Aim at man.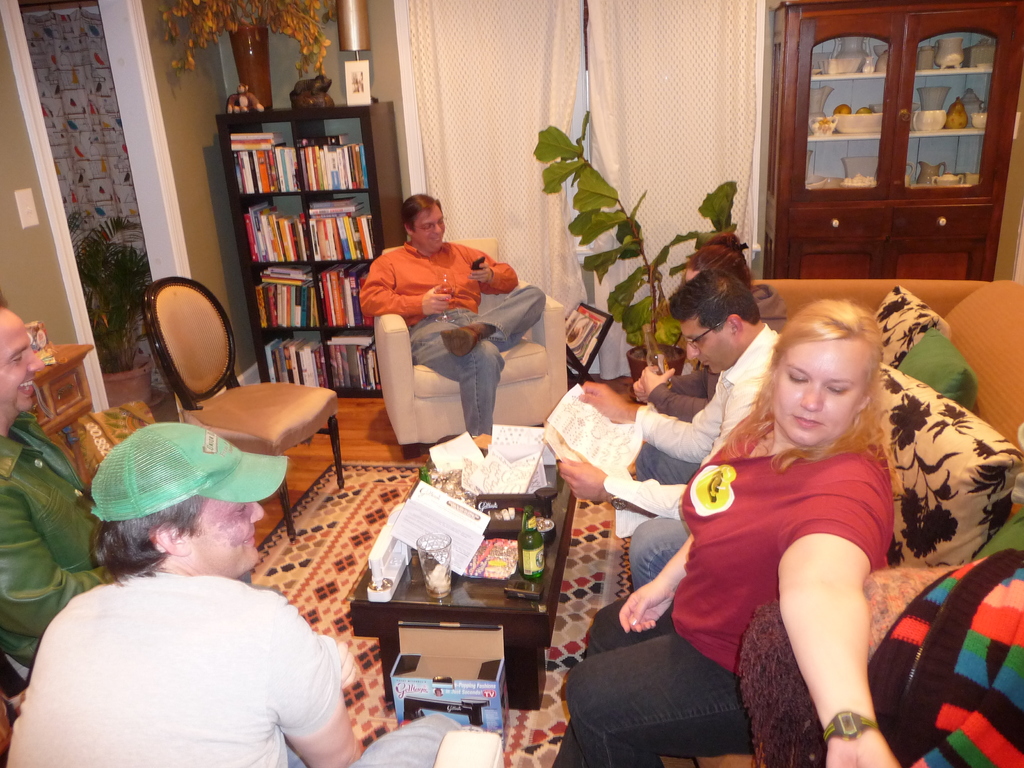
Aimed at region(631, 253, 788, 485).
